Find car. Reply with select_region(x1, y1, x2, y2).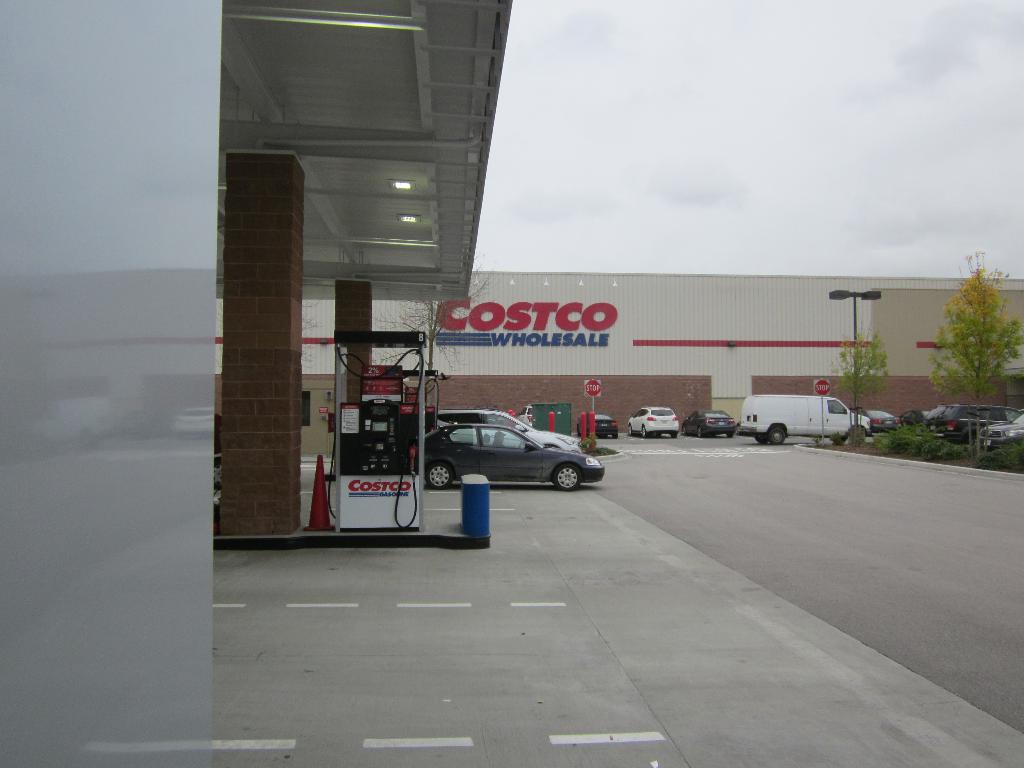
select_region(579, 410, 621, 441).
